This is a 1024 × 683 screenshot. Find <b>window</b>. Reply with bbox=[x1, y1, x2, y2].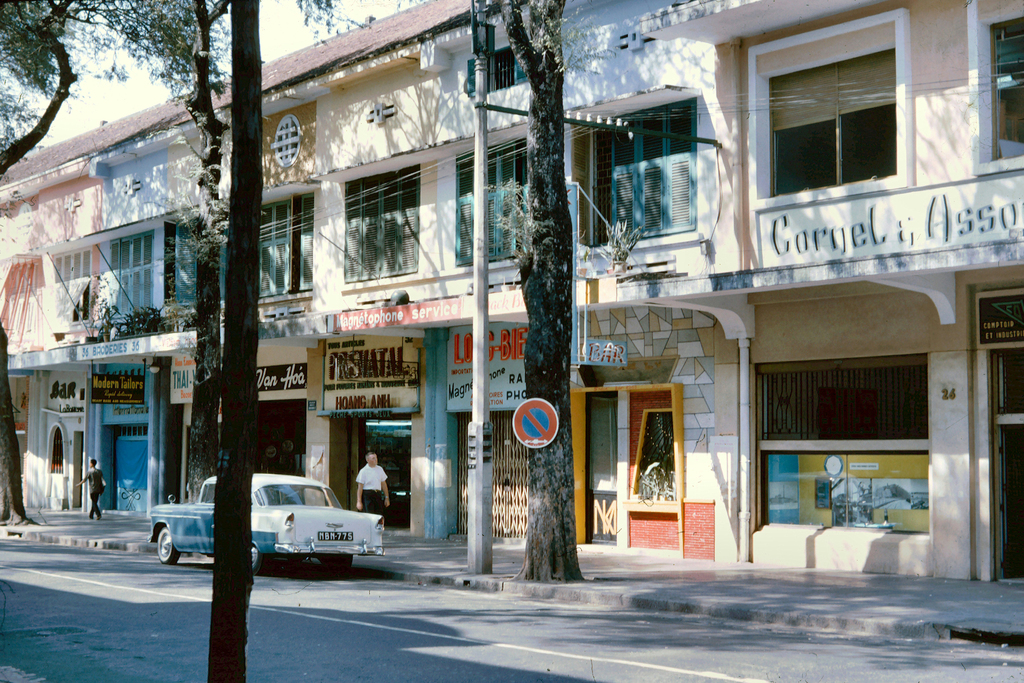
bbox=[754, 21, 925, 210].
